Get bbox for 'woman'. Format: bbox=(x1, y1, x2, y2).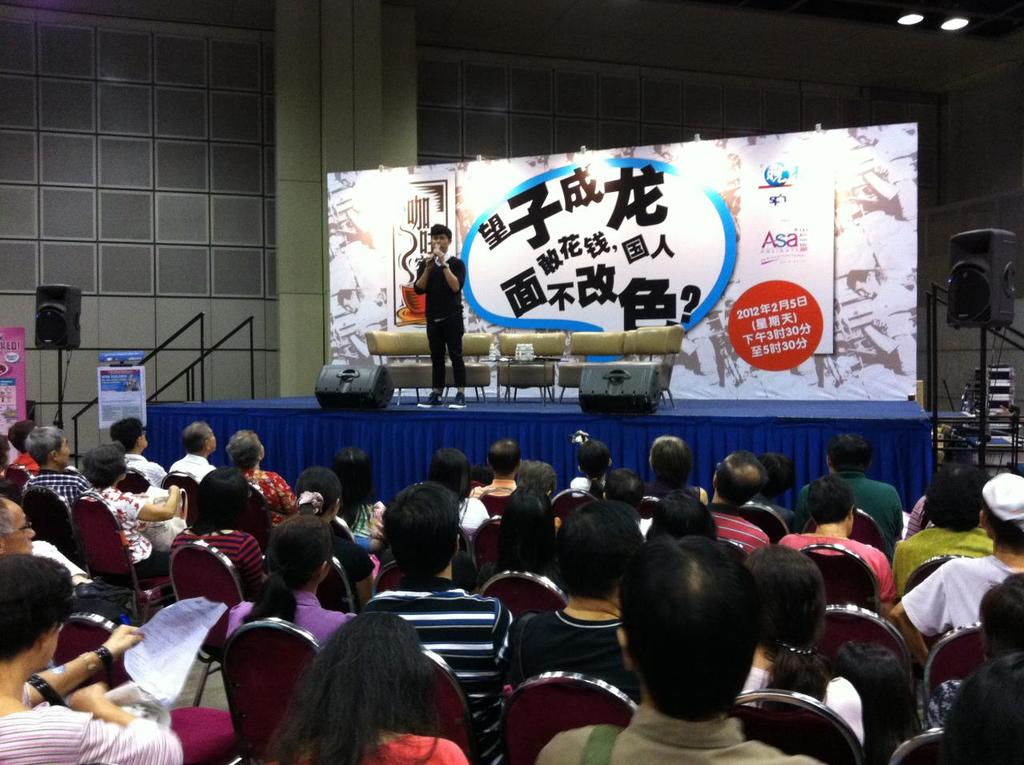
bbox=(328, 445, 388, 539).
